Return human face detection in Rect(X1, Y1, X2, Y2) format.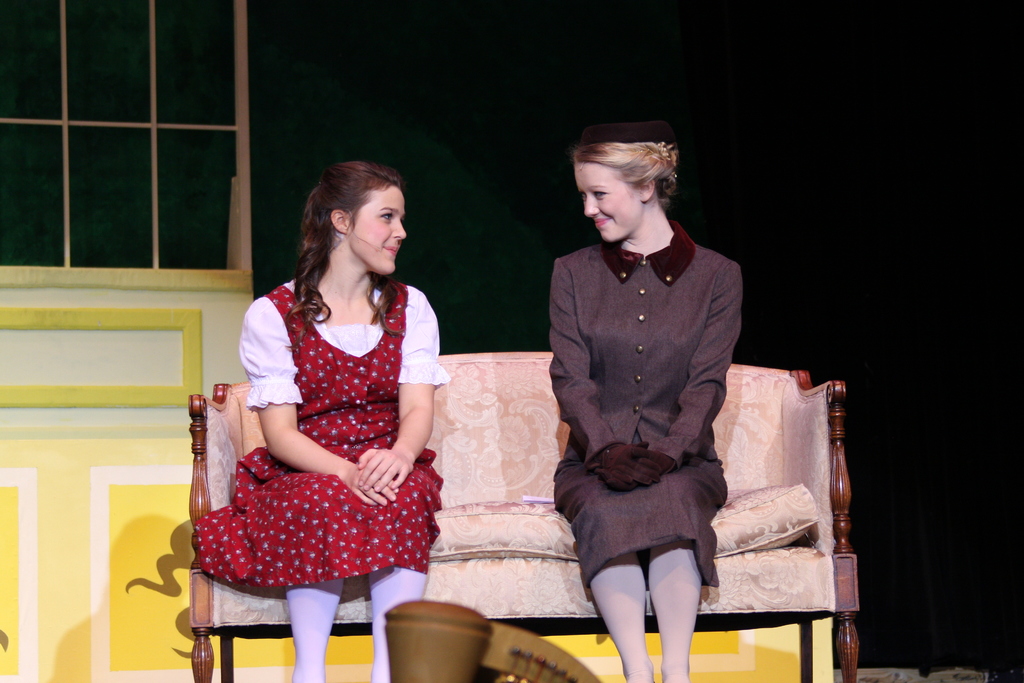
Rect(349, 186, 406, 278).
